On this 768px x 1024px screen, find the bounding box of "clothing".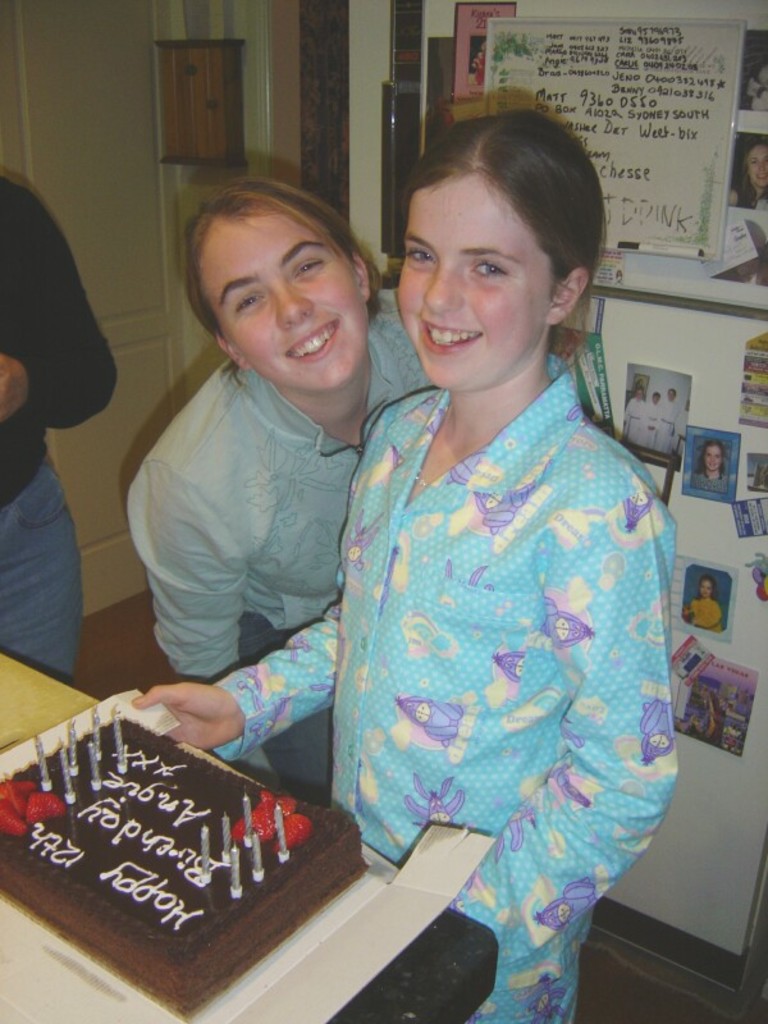
Bounding box: bbox=(316, 310, 689, 973).
